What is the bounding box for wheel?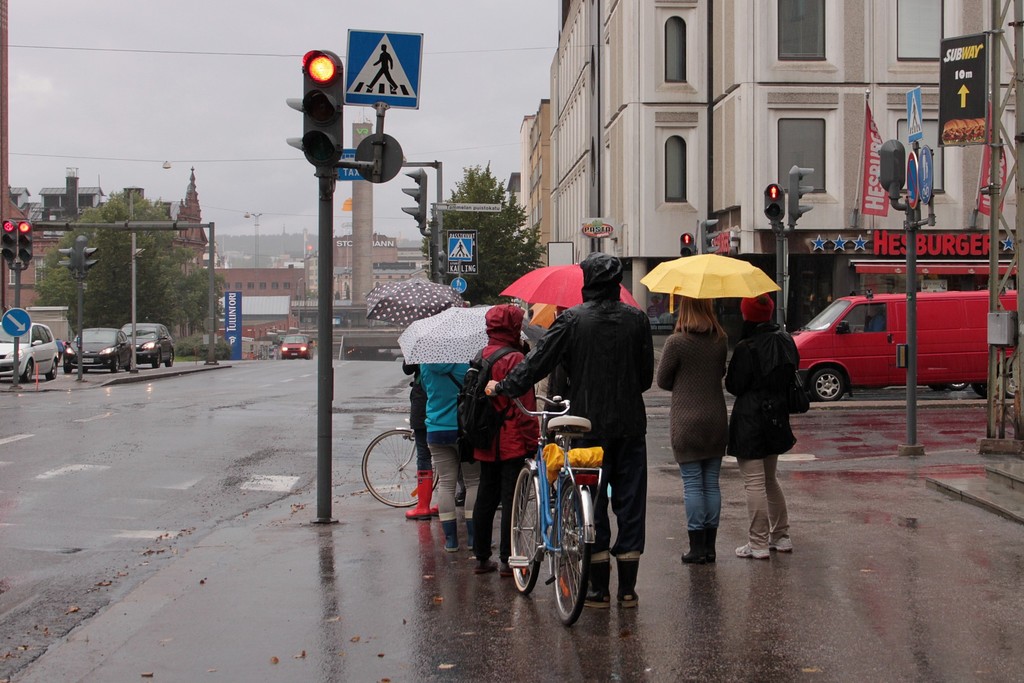
region(61, 358, 70, 374).
